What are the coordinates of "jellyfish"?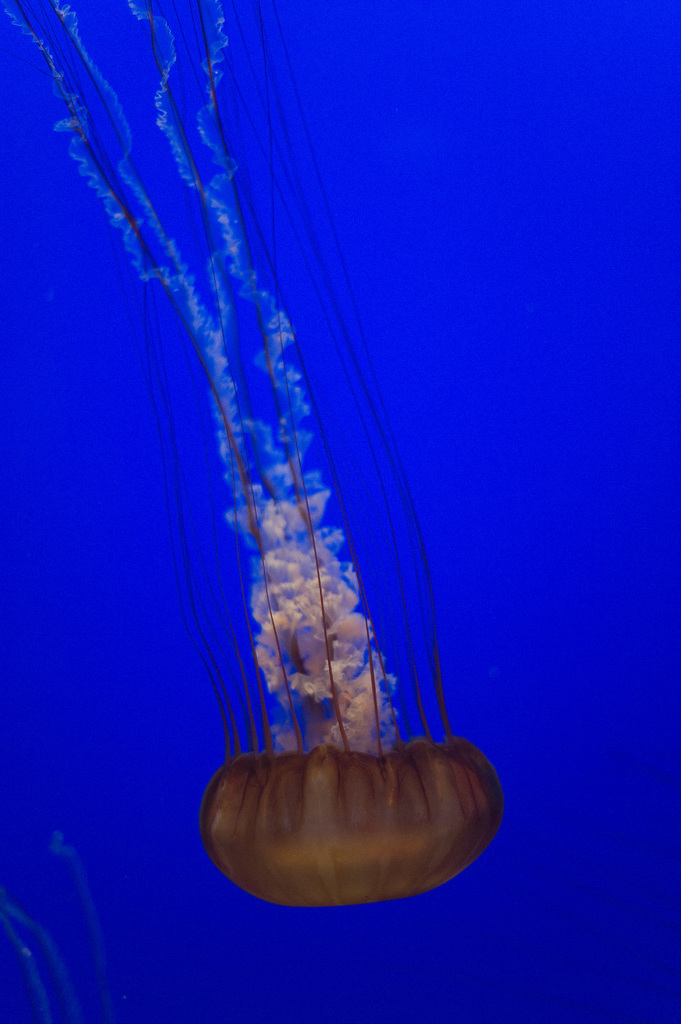
detection(29, 22, 489, 919).
